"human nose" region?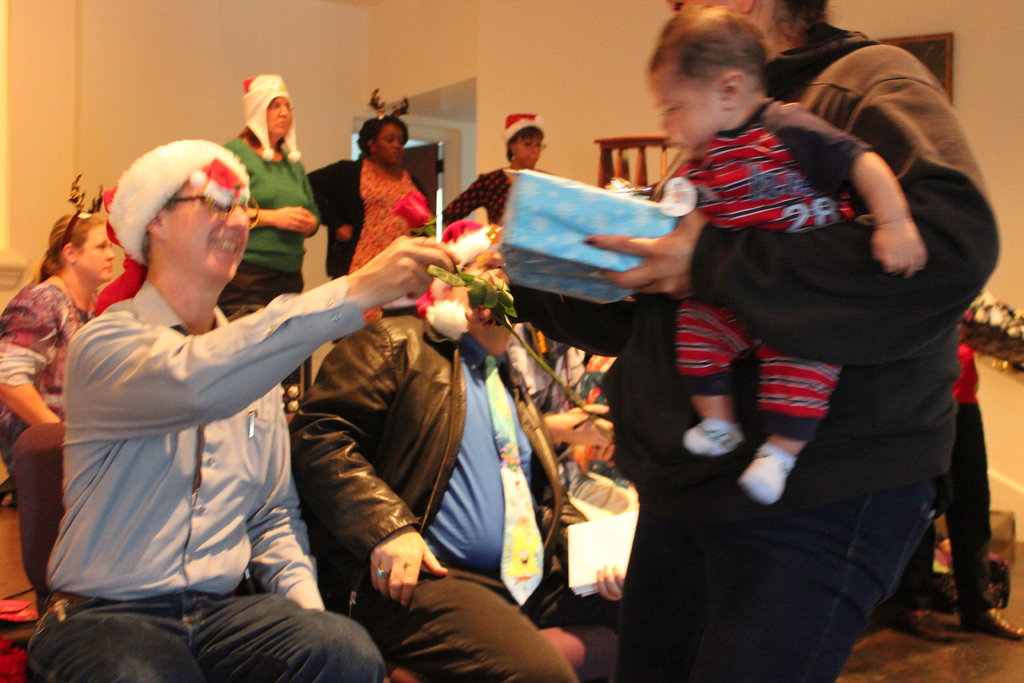
bbox=[529, 142, 540, 154]
